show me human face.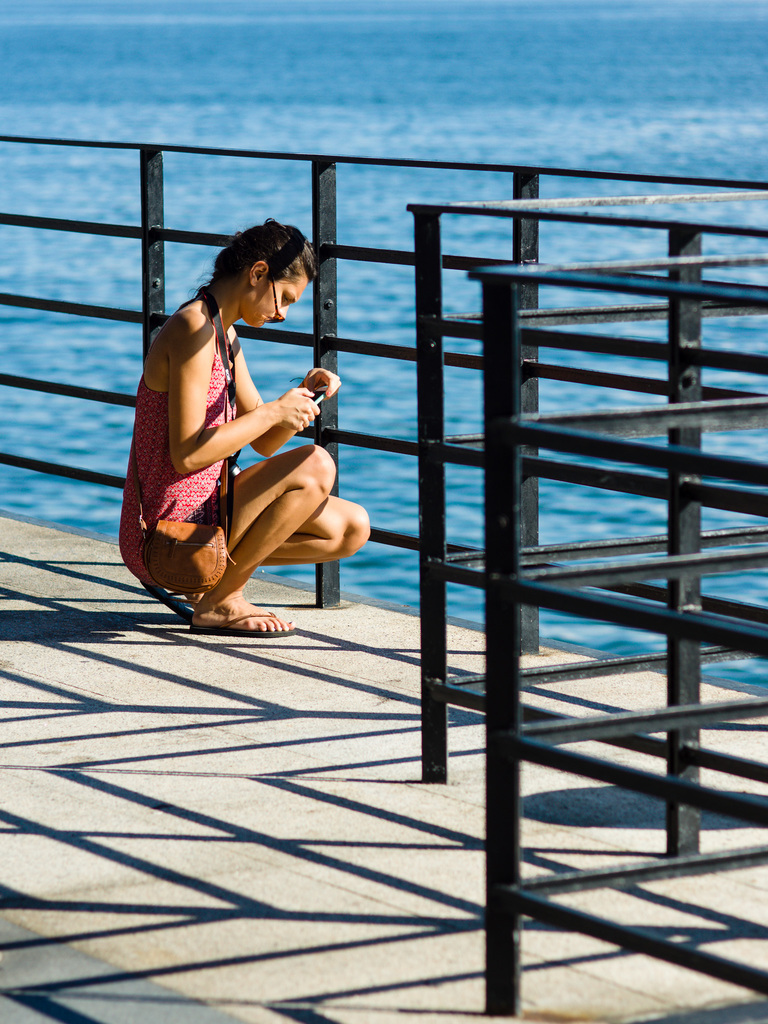
human face is here: region(252, 264, 317, 332).
